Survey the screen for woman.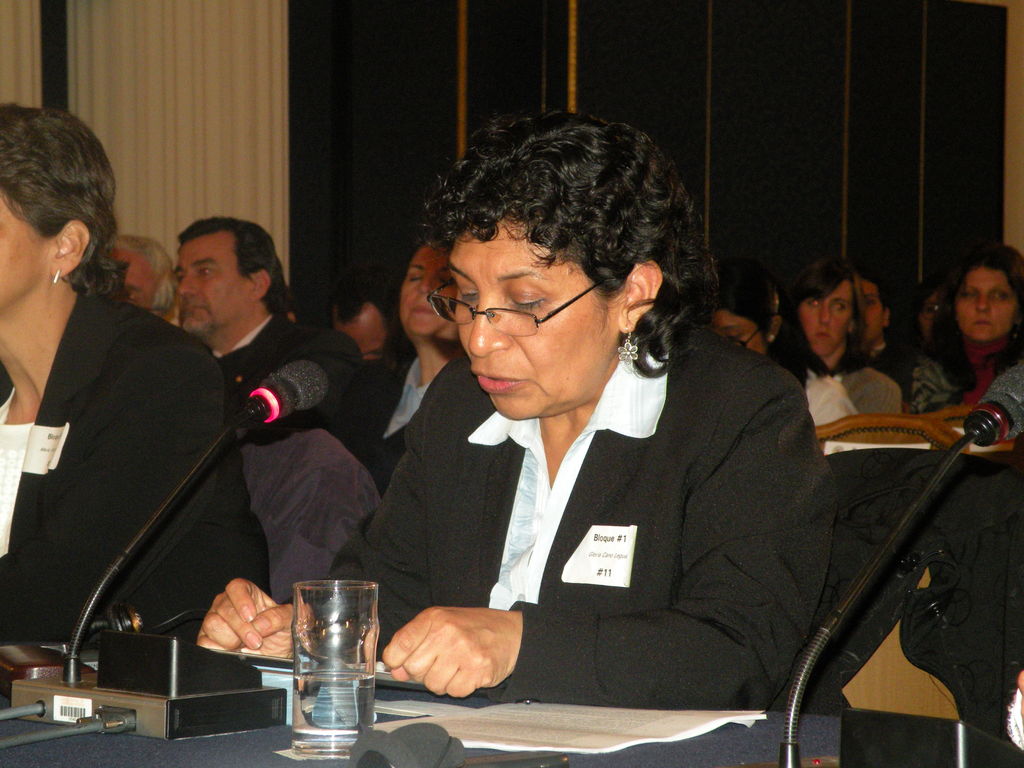
Survey found: <region>316, 232, 460, 500</region>.
